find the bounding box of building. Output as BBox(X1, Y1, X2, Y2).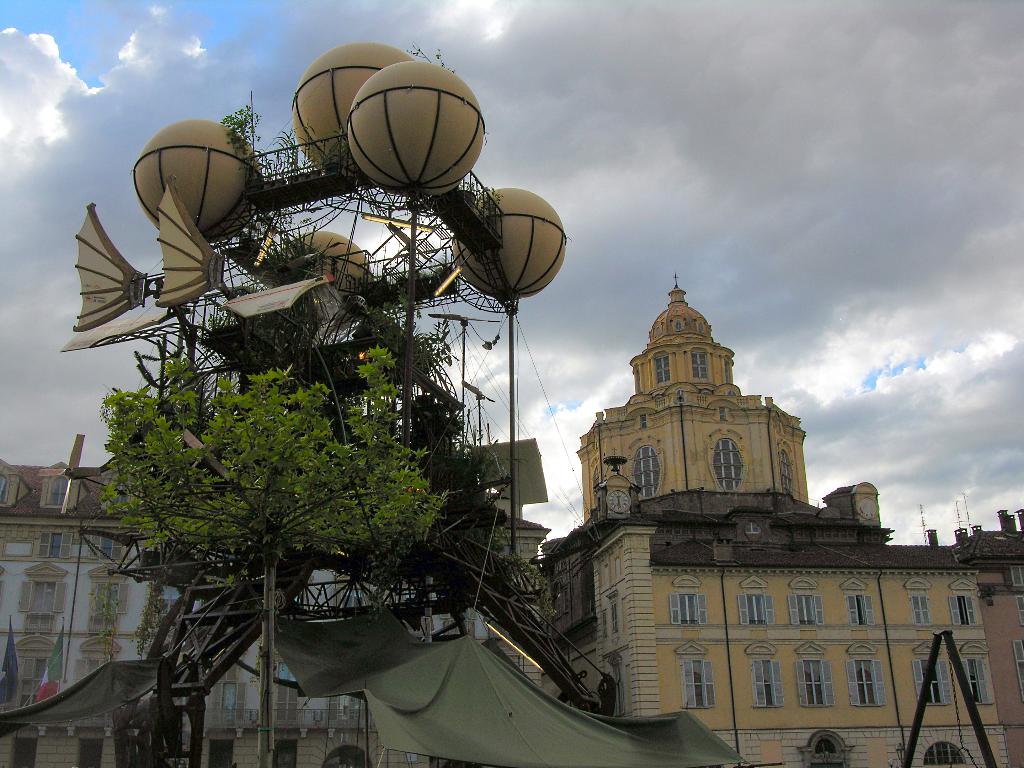
BBox(543, 274, 1008, 767).
